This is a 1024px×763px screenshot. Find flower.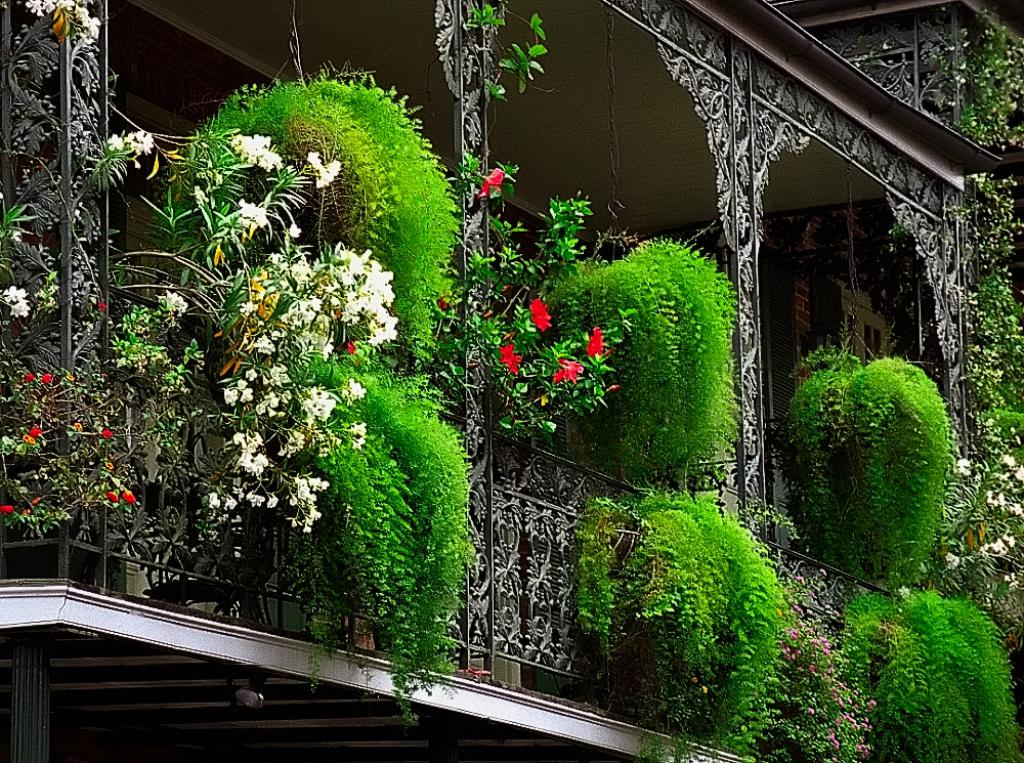
Bounding box: select_region(139, 128, 157, 153).
